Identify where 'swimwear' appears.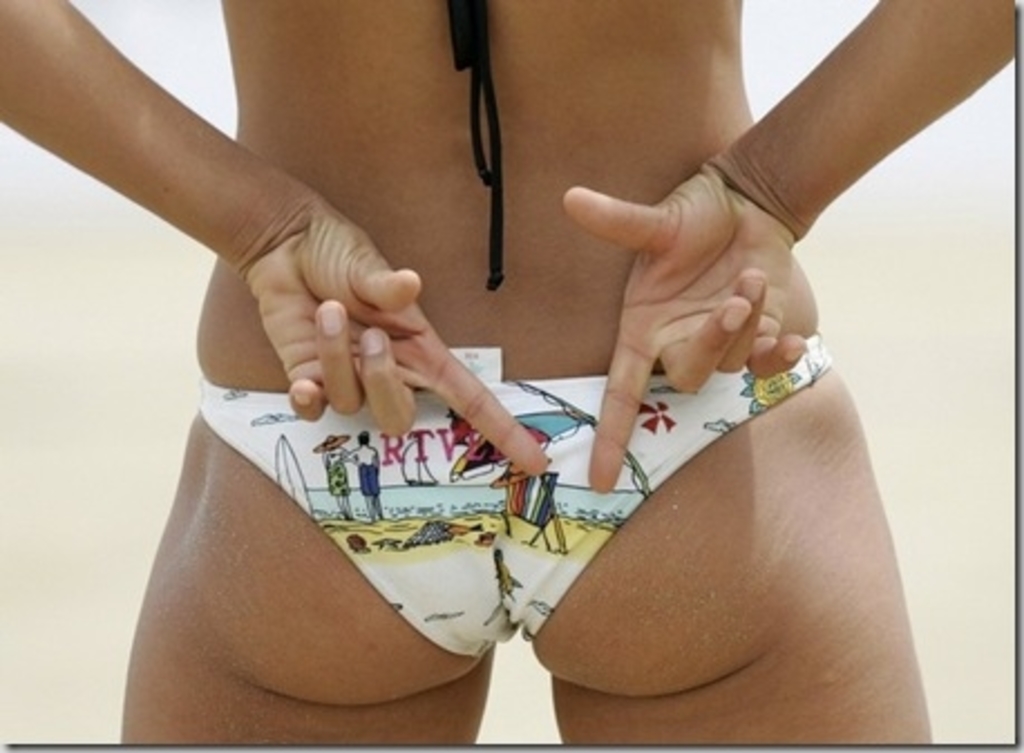
Appears at 192 346 834 670.
